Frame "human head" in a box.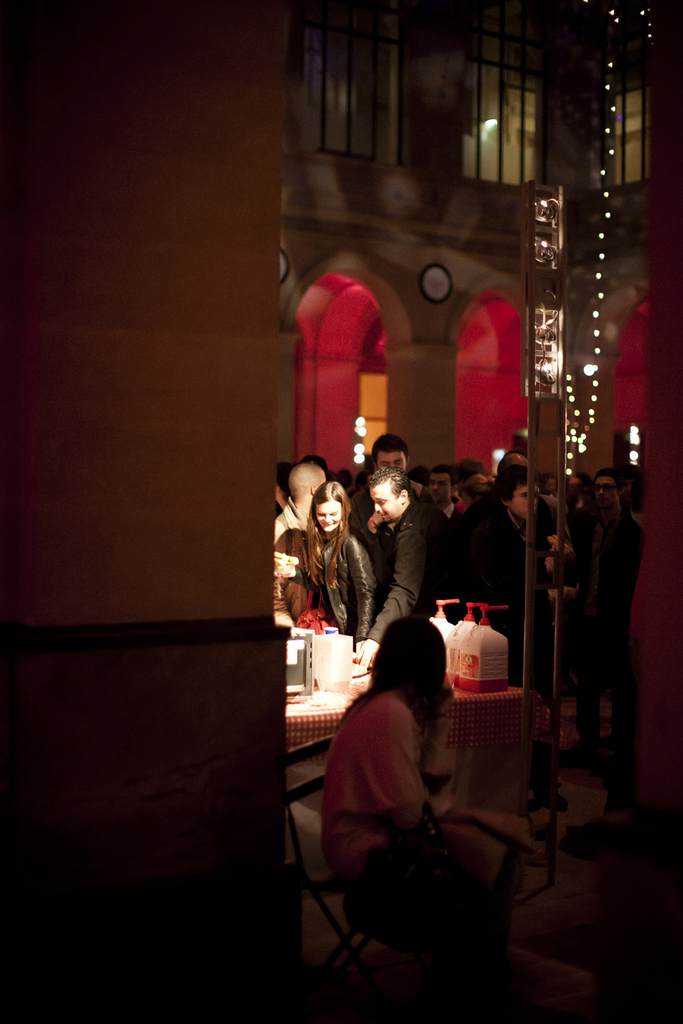
x1=369, y1=462, x2=408, y2=520.
